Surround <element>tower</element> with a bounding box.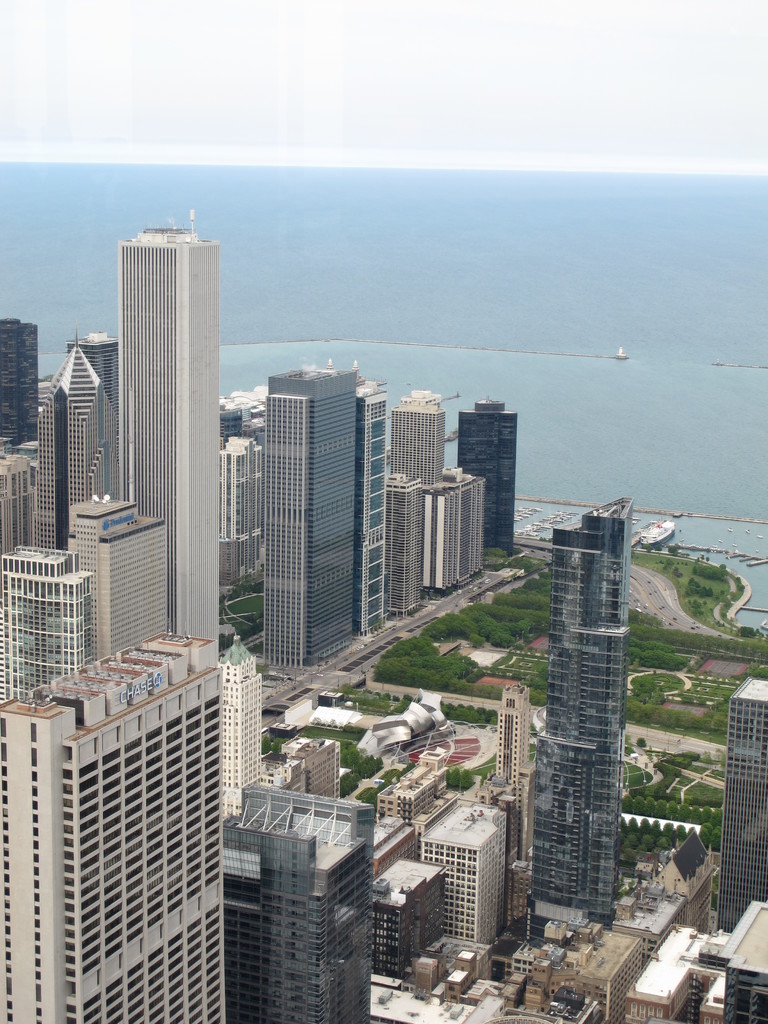
[left=343, top=378, right=388, bottom=626].
